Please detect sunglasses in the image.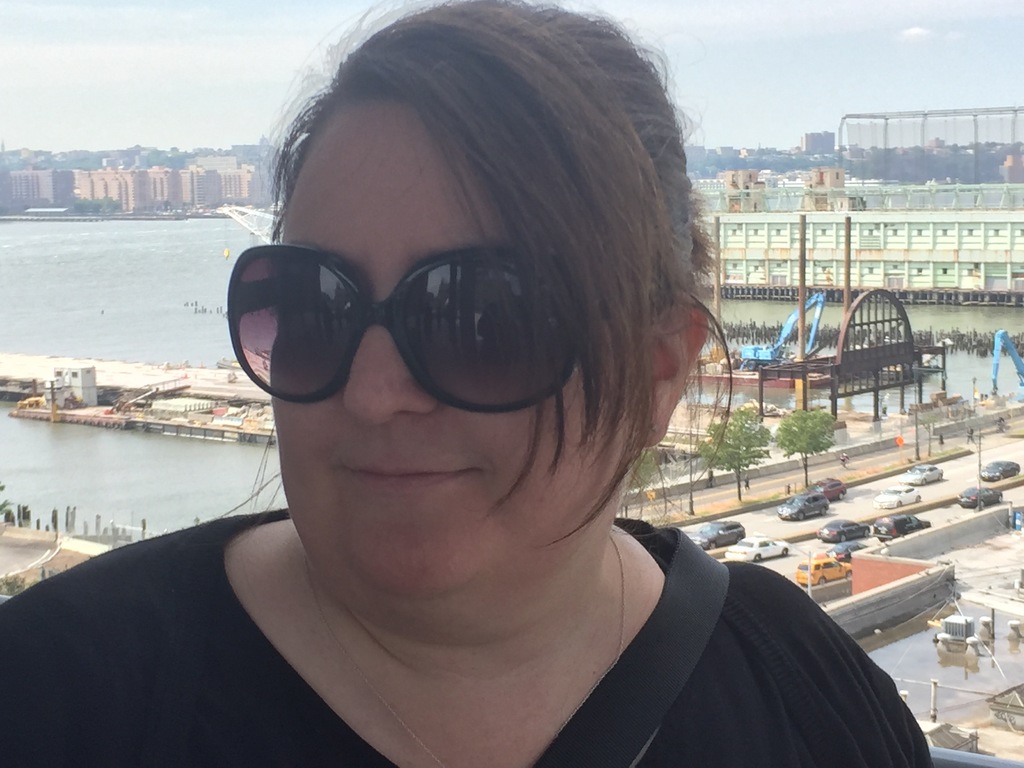
223 248 578 404.
